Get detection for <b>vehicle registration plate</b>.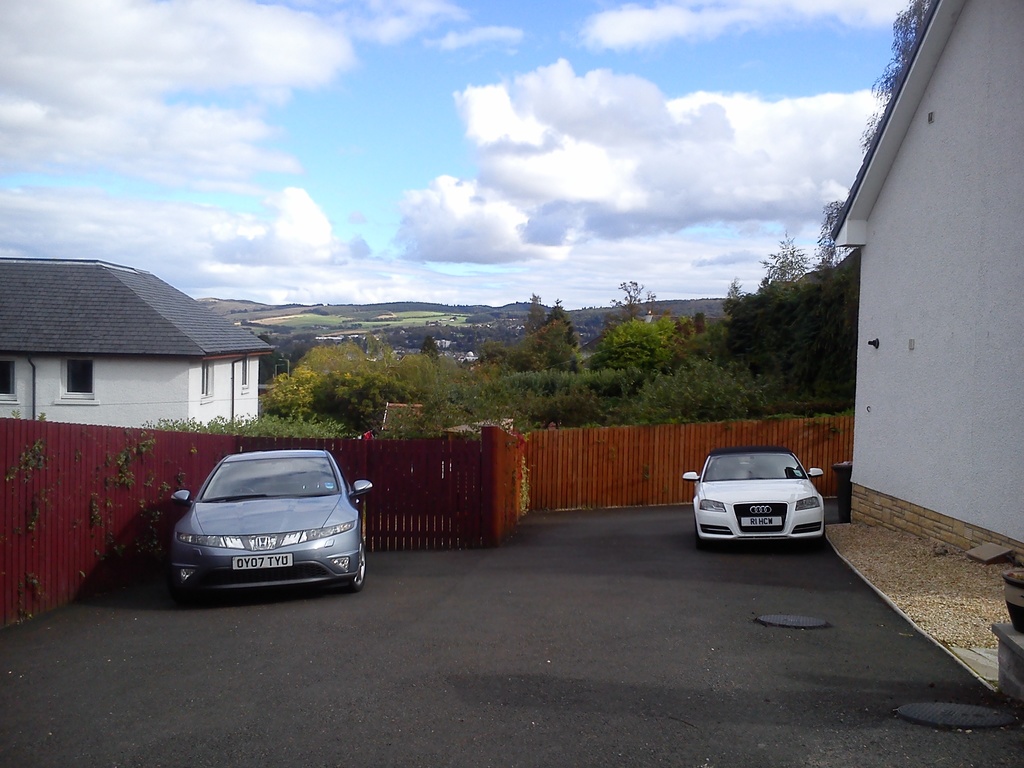
Detection: select_region(739, 513, 783, 529).
